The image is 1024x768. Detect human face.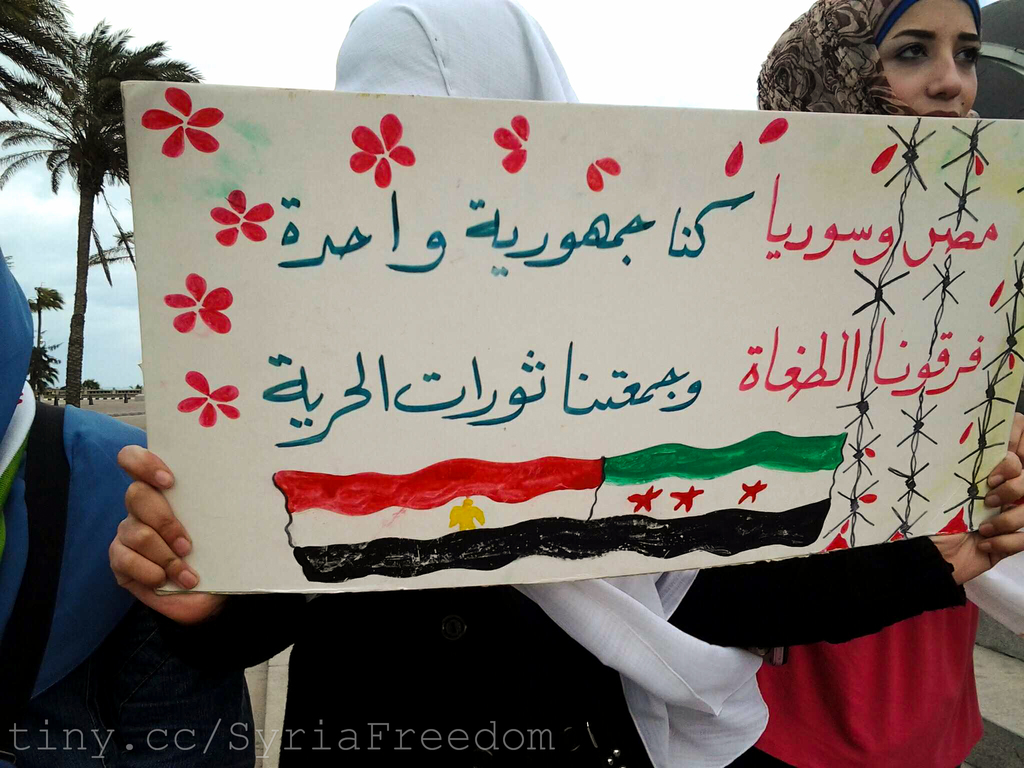
Detection: x1=879 y1=2 x2=982 y2=126.
